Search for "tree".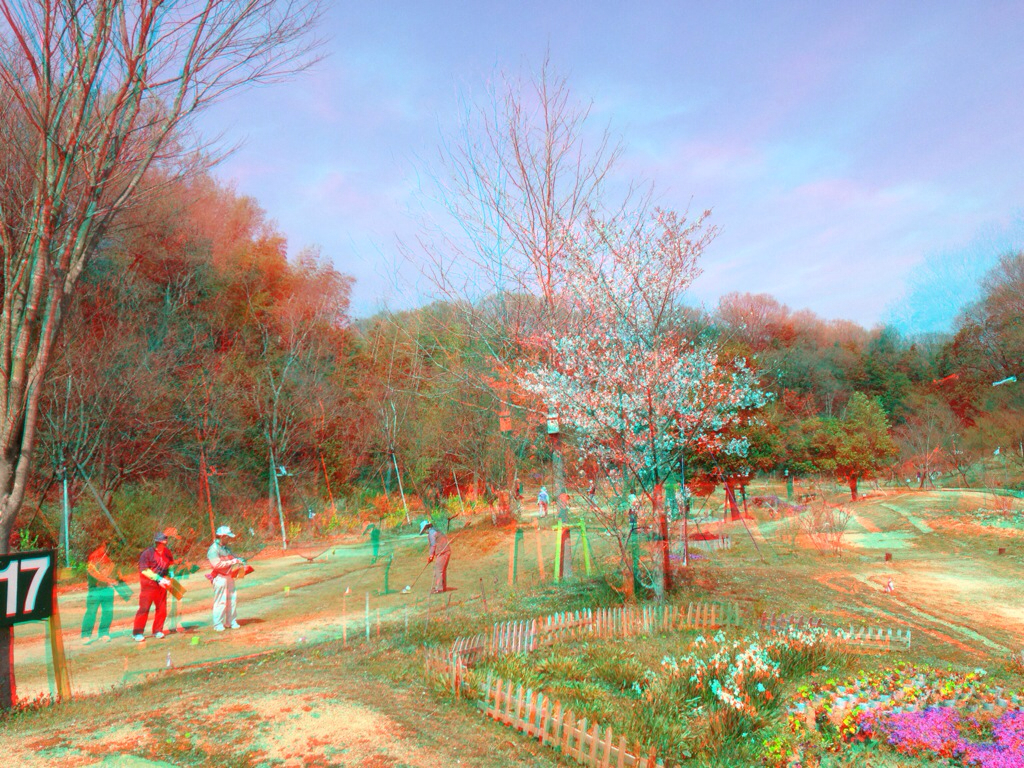
Found at <box>338,303,502,505</box>.
